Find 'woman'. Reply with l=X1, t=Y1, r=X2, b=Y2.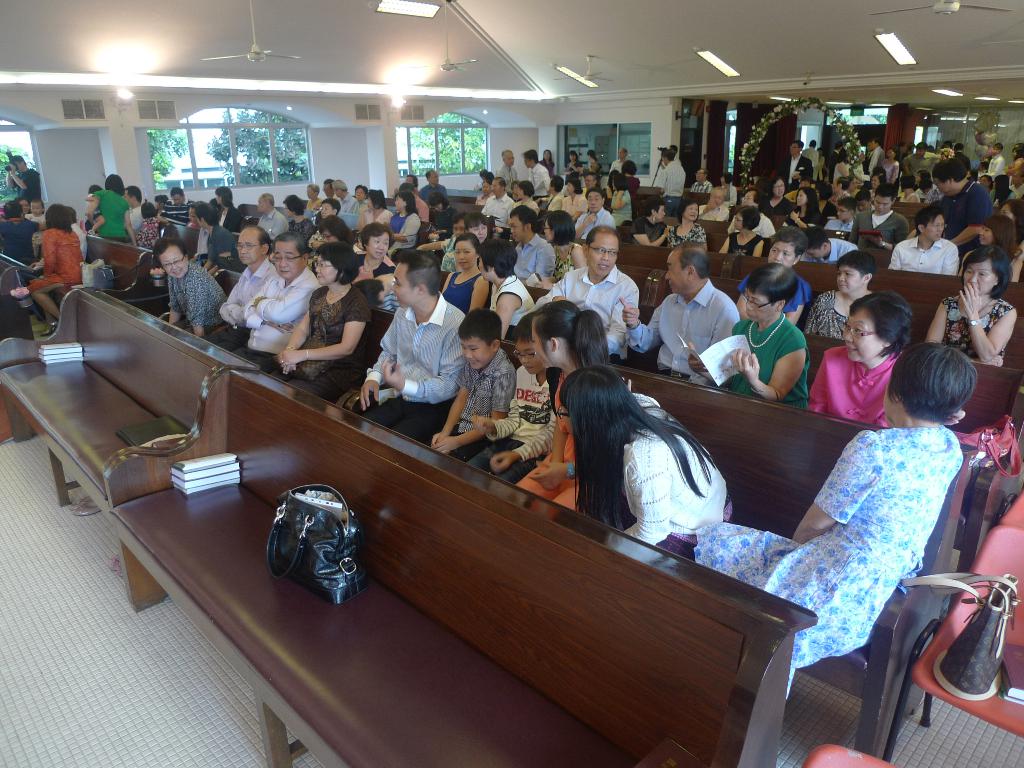
l=77, t=179, r=140, b=243.
